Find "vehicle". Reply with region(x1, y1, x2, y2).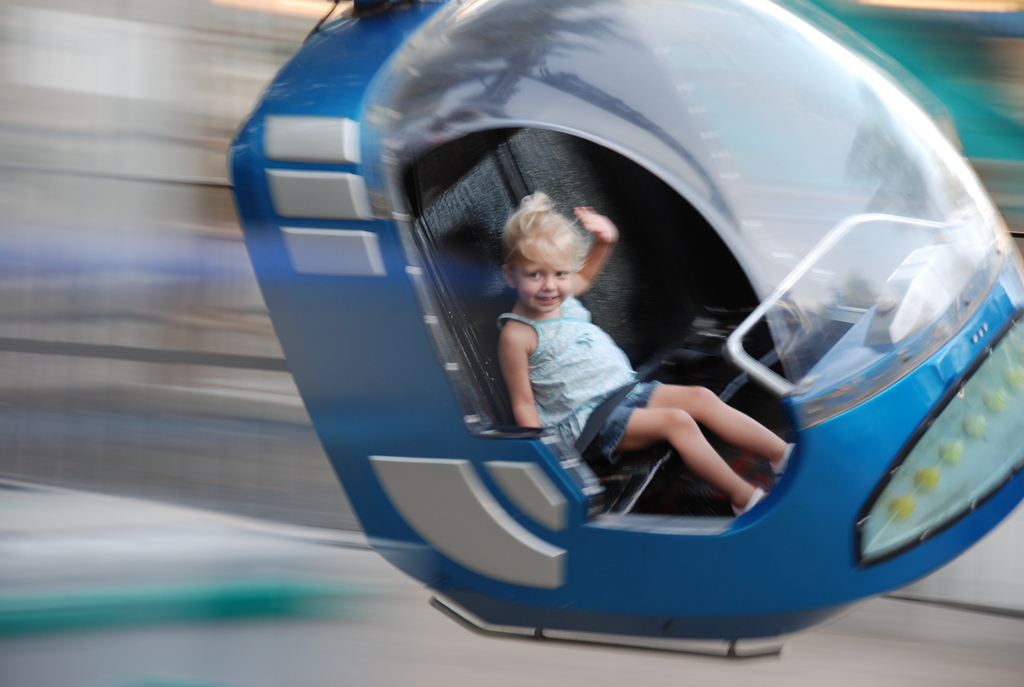
region(223, 0, 1023, 659).
